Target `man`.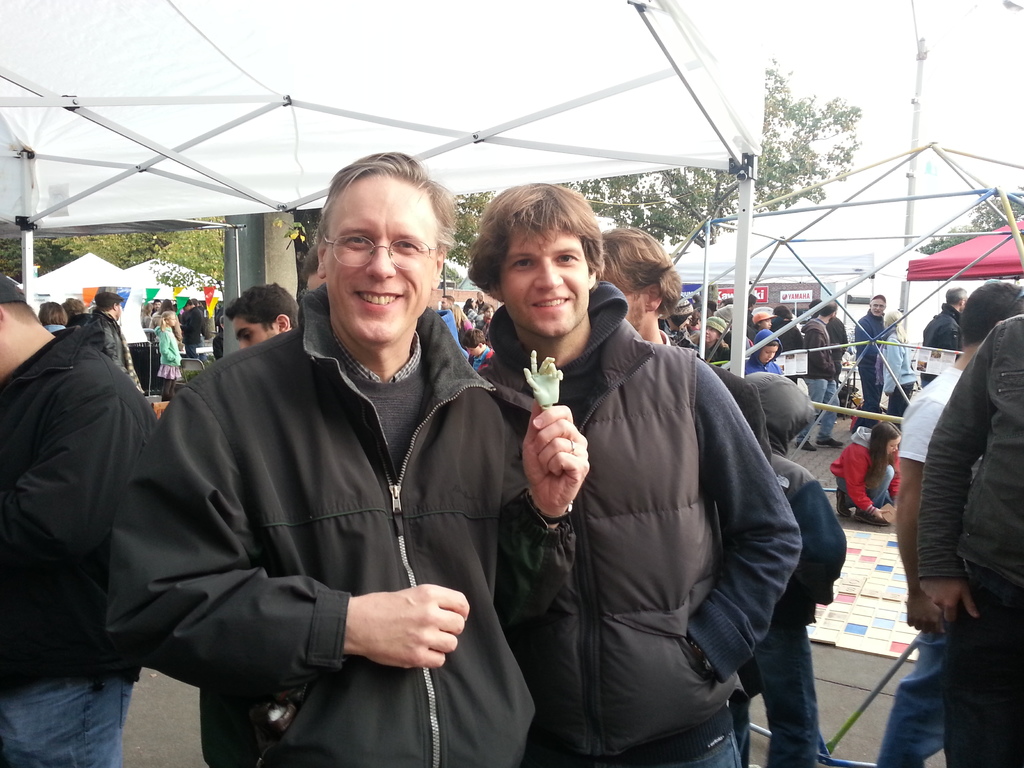
Target region: <box>132,152,526,767</box>.
